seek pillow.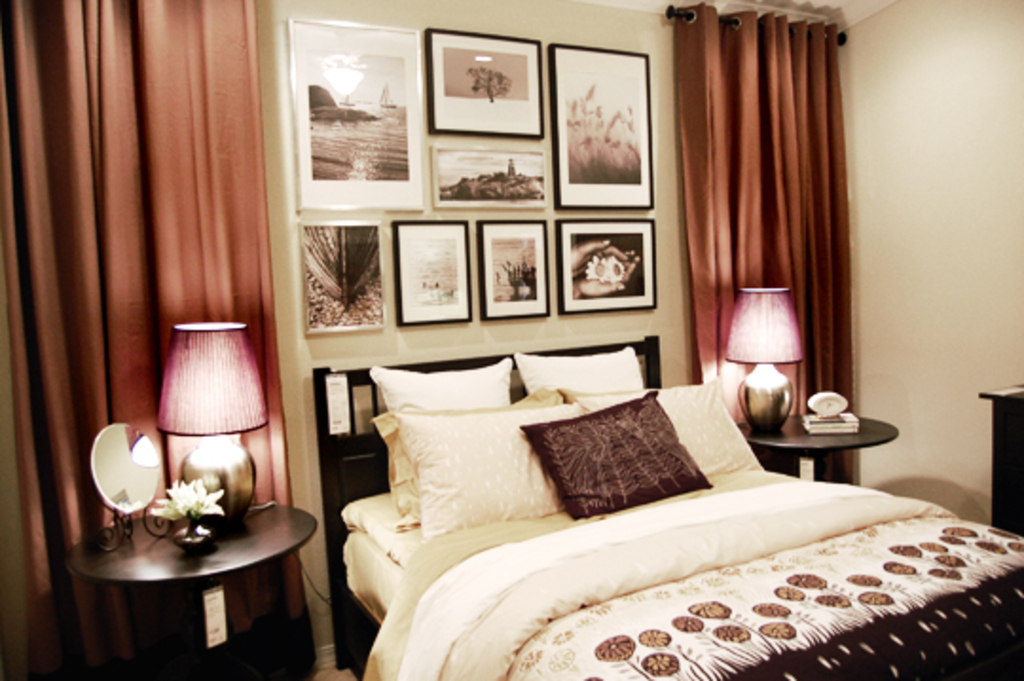
<bbox>383, 385, 569, 535</bbox>.
